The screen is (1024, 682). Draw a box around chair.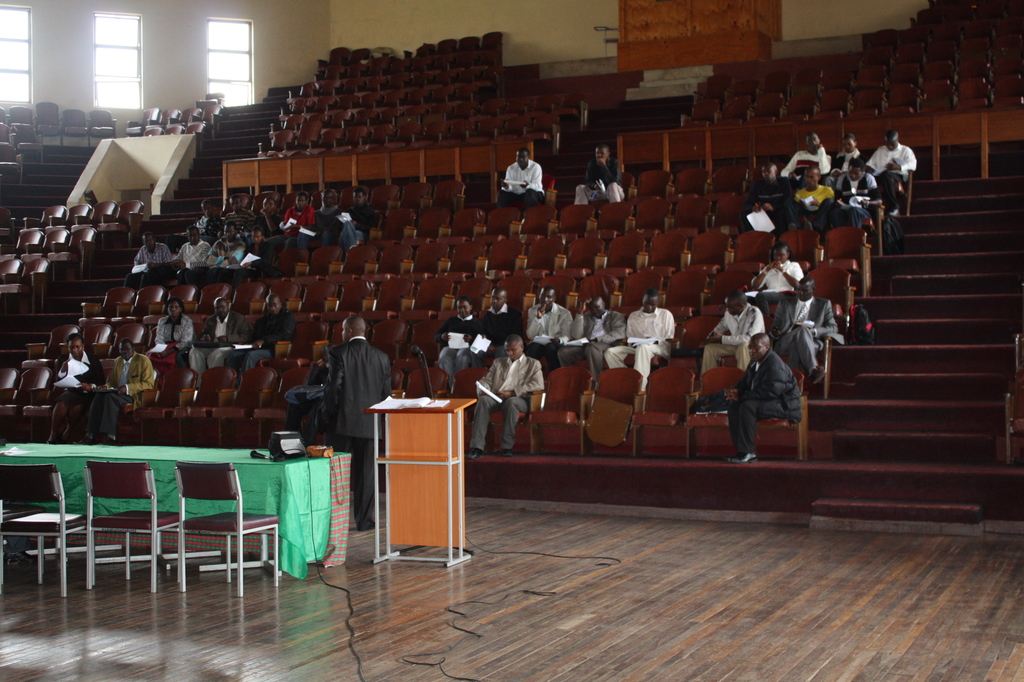
446,366,493,455.
